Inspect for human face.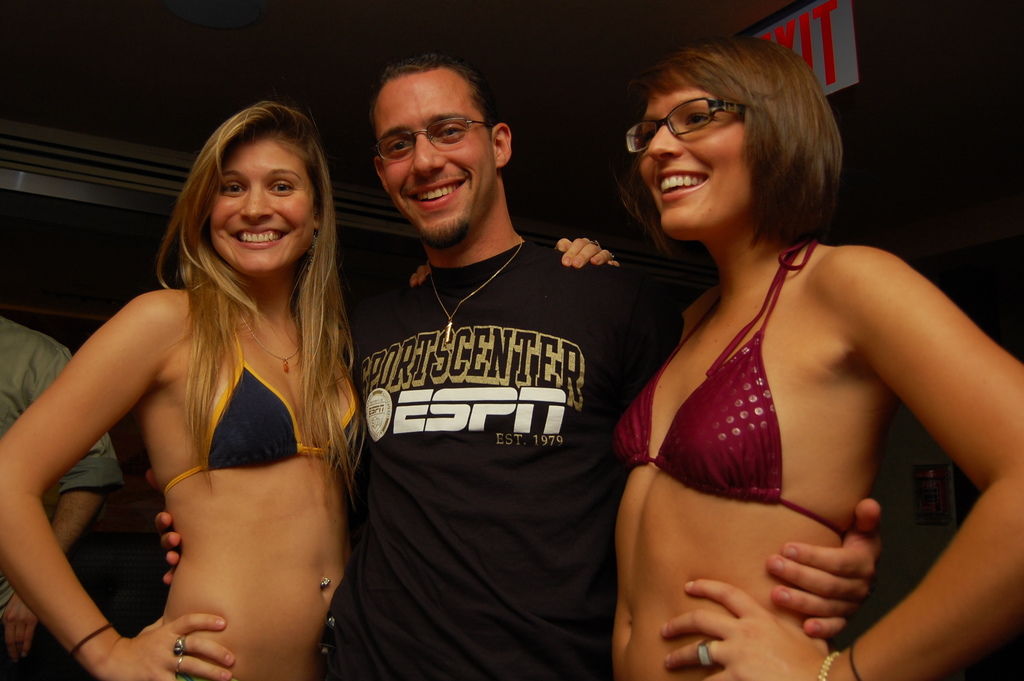
Inspection: {"left": 635, "top": 85, "right": 755, "bottom": 236}.
